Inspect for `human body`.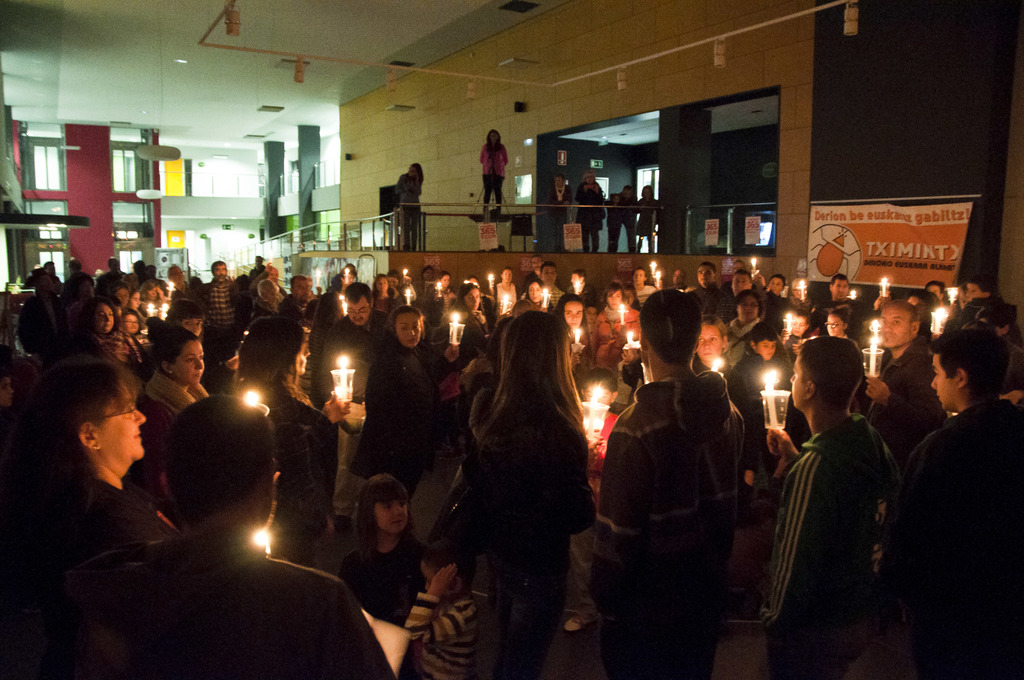
Inspection: 481, 134, 509, 208.
